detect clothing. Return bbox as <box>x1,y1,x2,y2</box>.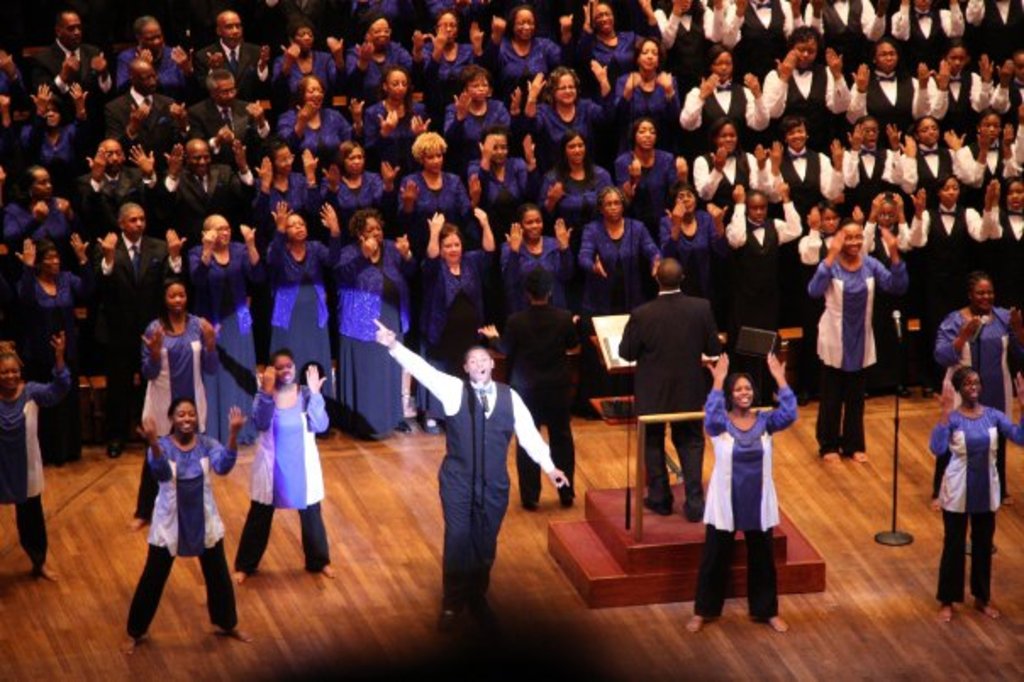
<box>573,27,639,76</box>.
